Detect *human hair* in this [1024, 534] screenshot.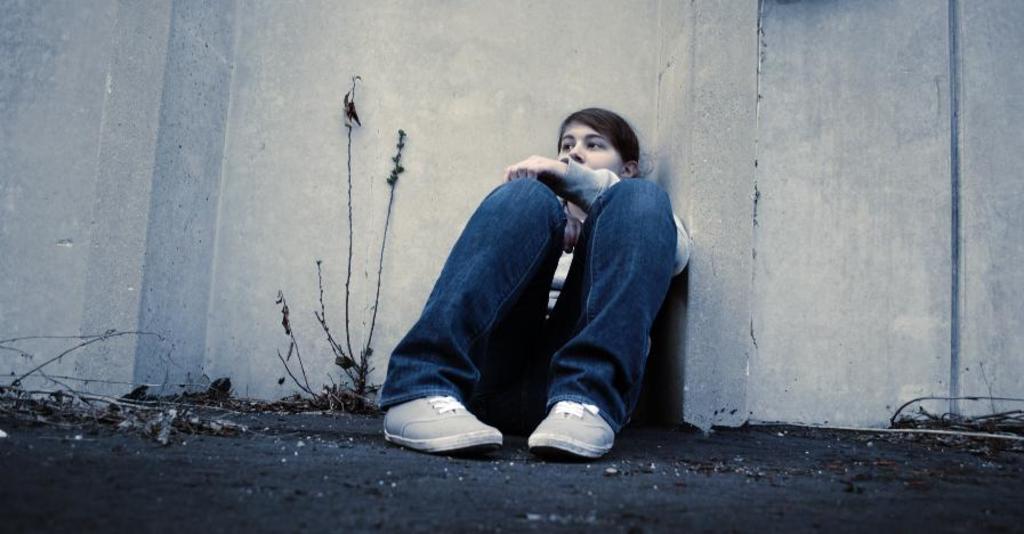
Detection: select_region(553, 104, 644, 178).
